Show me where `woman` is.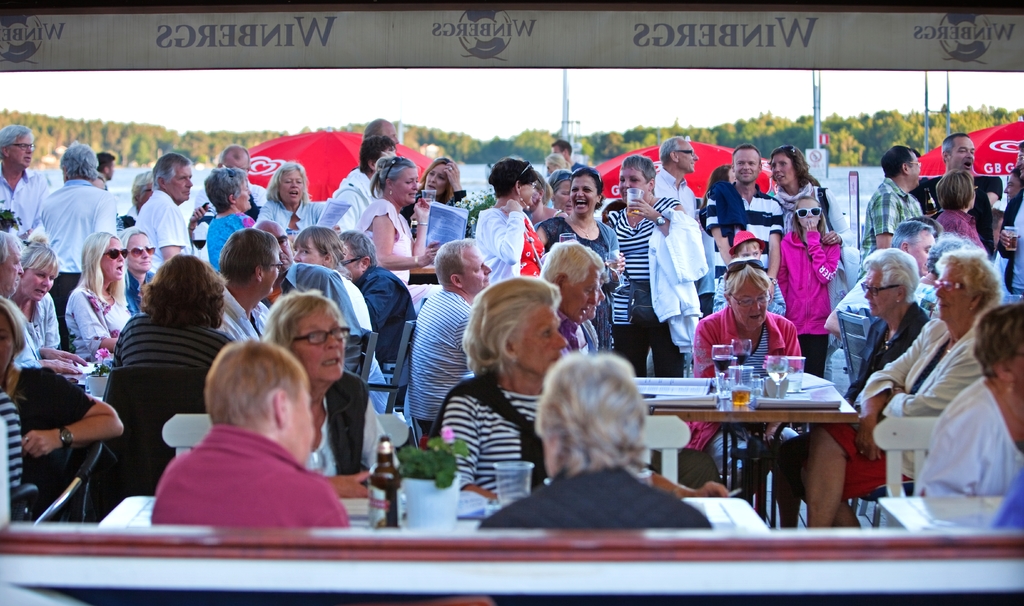
`woman` is at [left=261, top=287, right=404, bottom=500].
